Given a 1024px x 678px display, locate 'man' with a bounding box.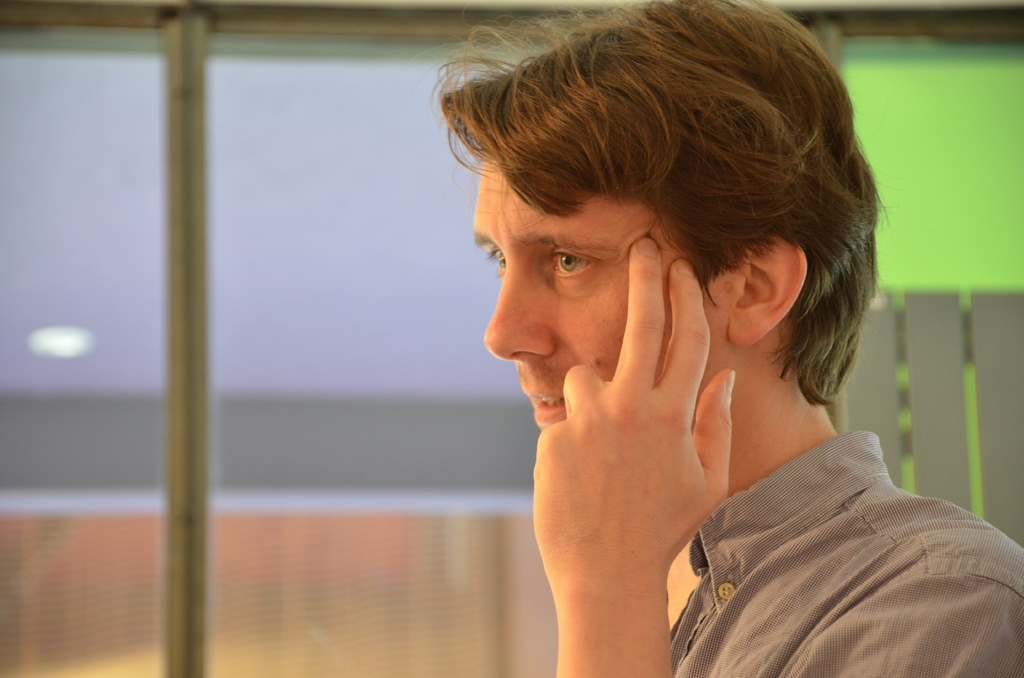
Located: 416 0 1023 677.
